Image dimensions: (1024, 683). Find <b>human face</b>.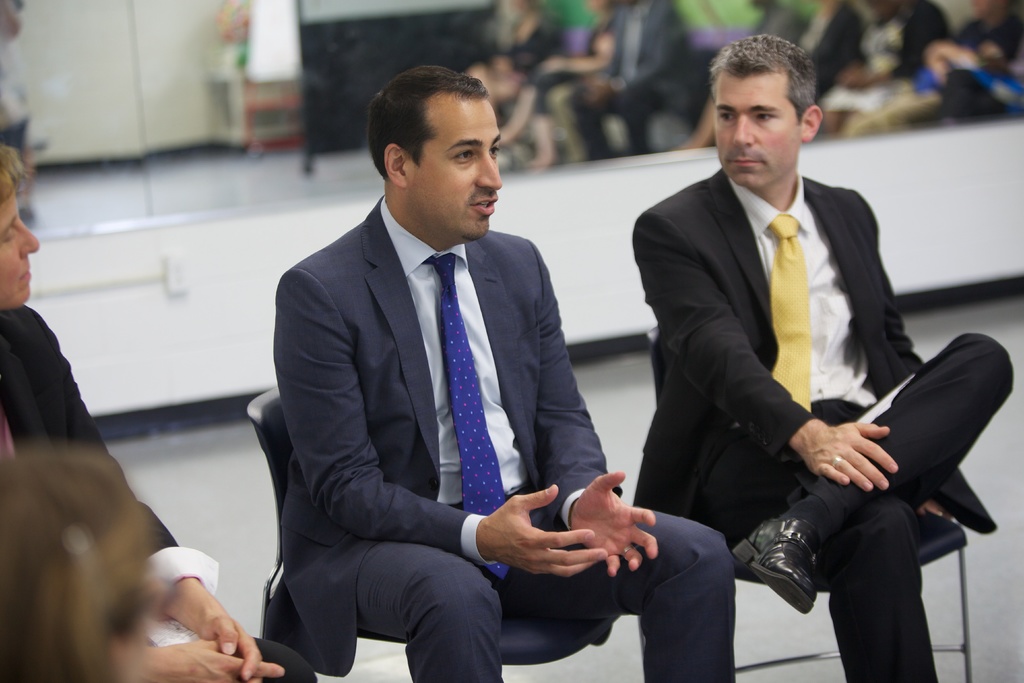
{"left": 0, "top": 186, "right": 42, "bottom": 317}.
